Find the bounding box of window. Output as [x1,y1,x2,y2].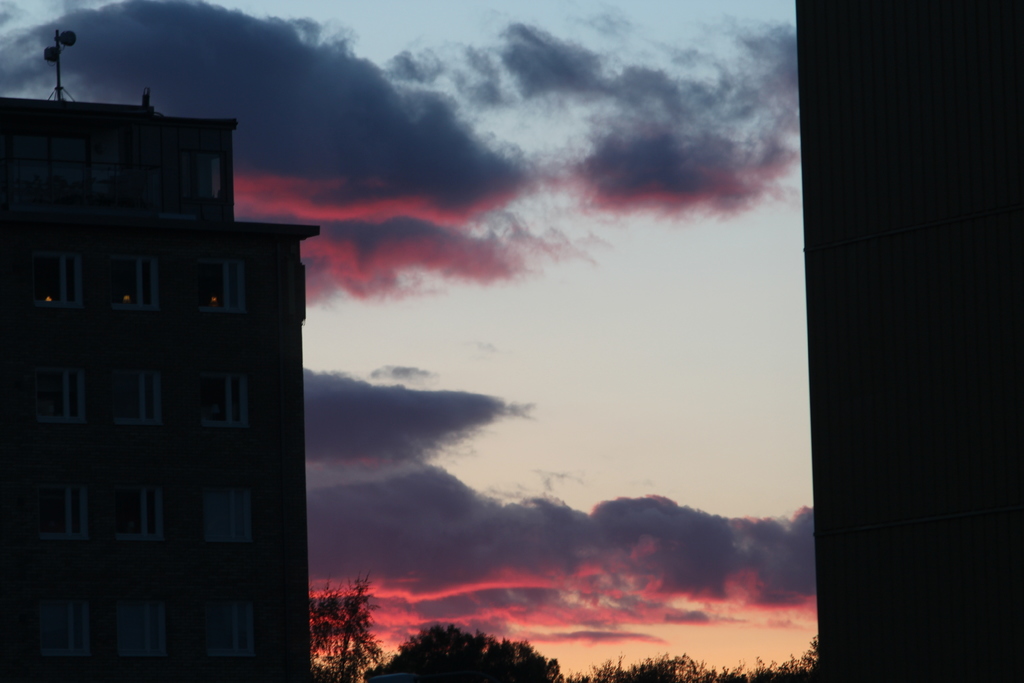
[197,260,243,308].
